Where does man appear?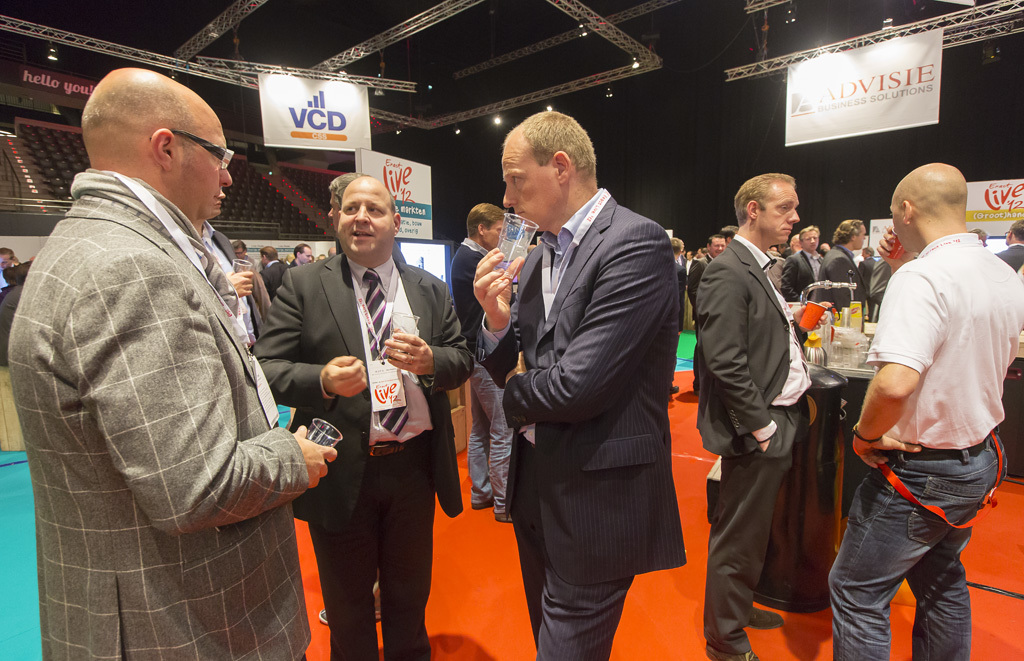
Appears at x1=198 y1=185 x2=268 y2=349.
